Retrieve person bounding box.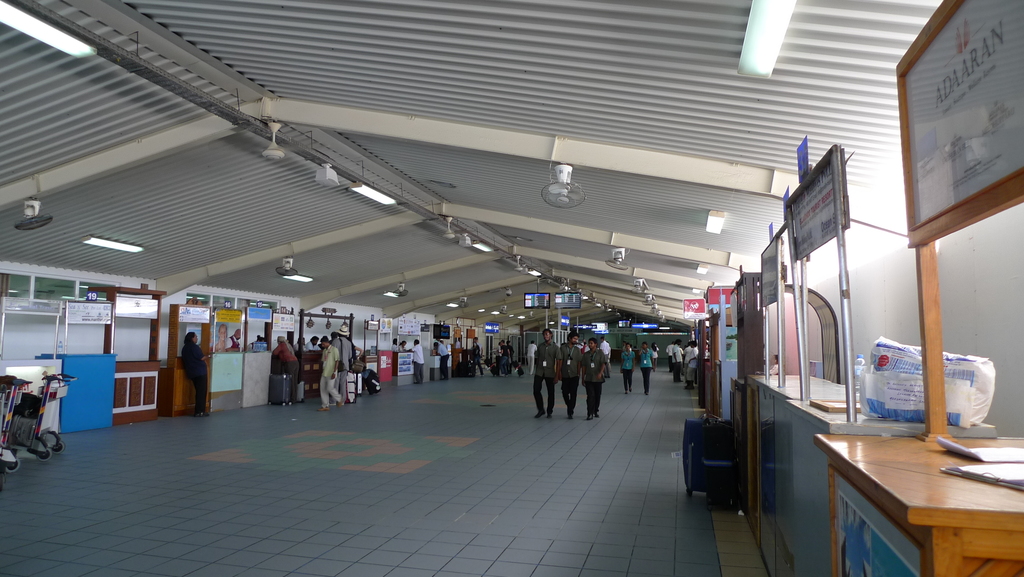
Bounding box: x1=668 y1=341 x2=673 y2=374.
